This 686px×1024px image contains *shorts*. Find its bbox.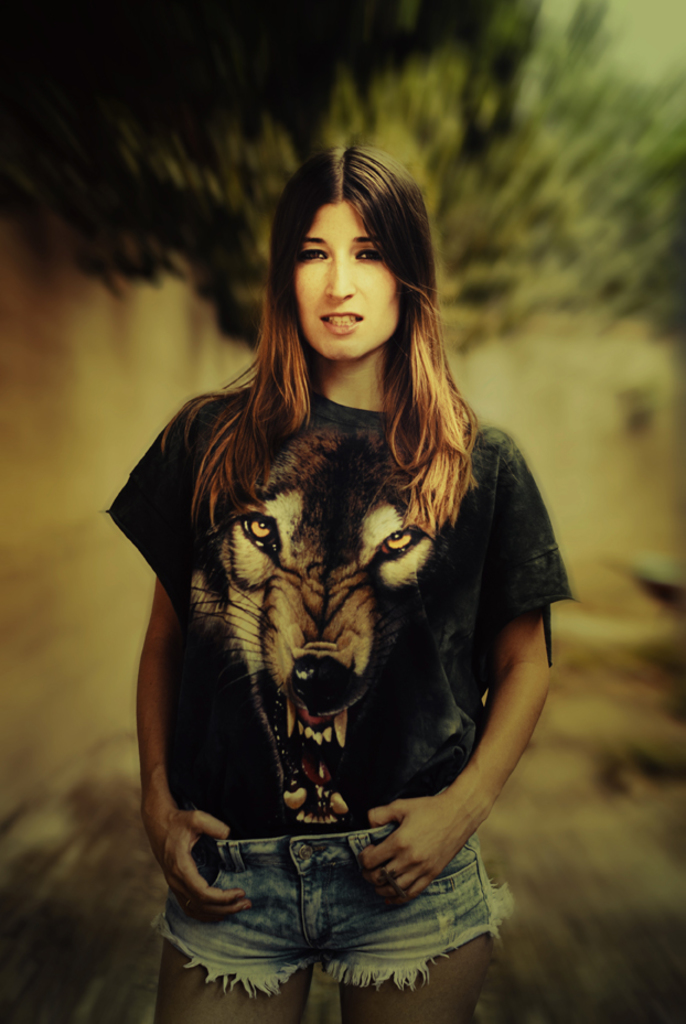
pyautogui.locateOnScreen(154, 793, 512, 1012).
